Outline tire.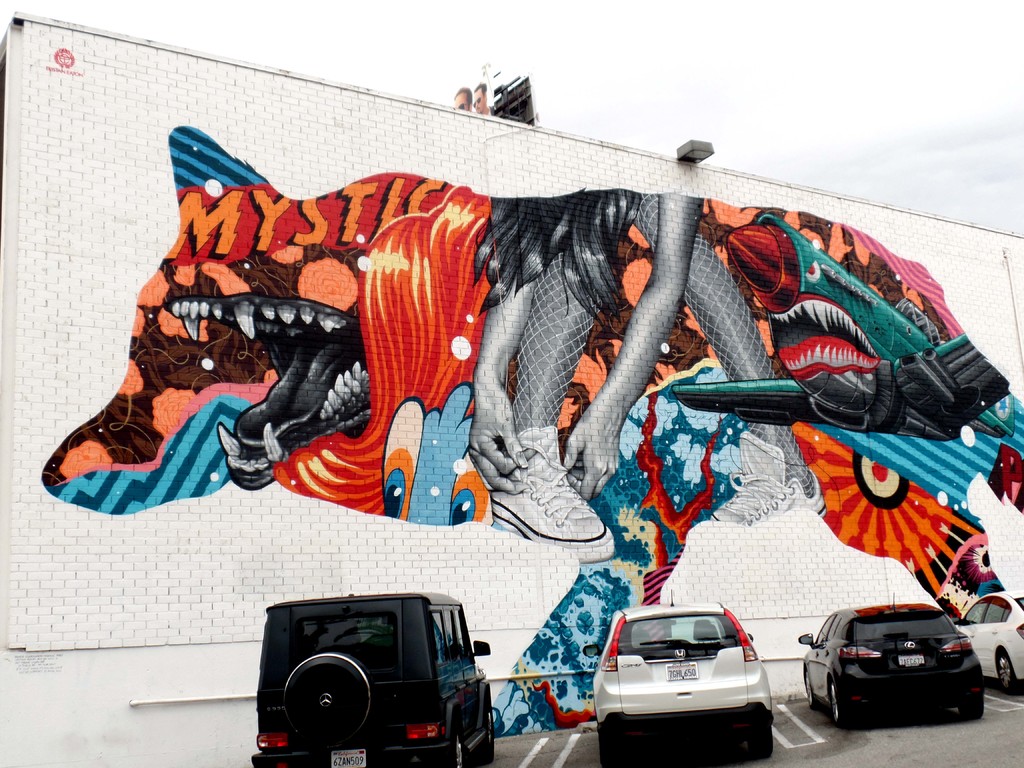
Outline: {"x1": 961, "y1": 688, "x2": 988, "y2": 723}.
